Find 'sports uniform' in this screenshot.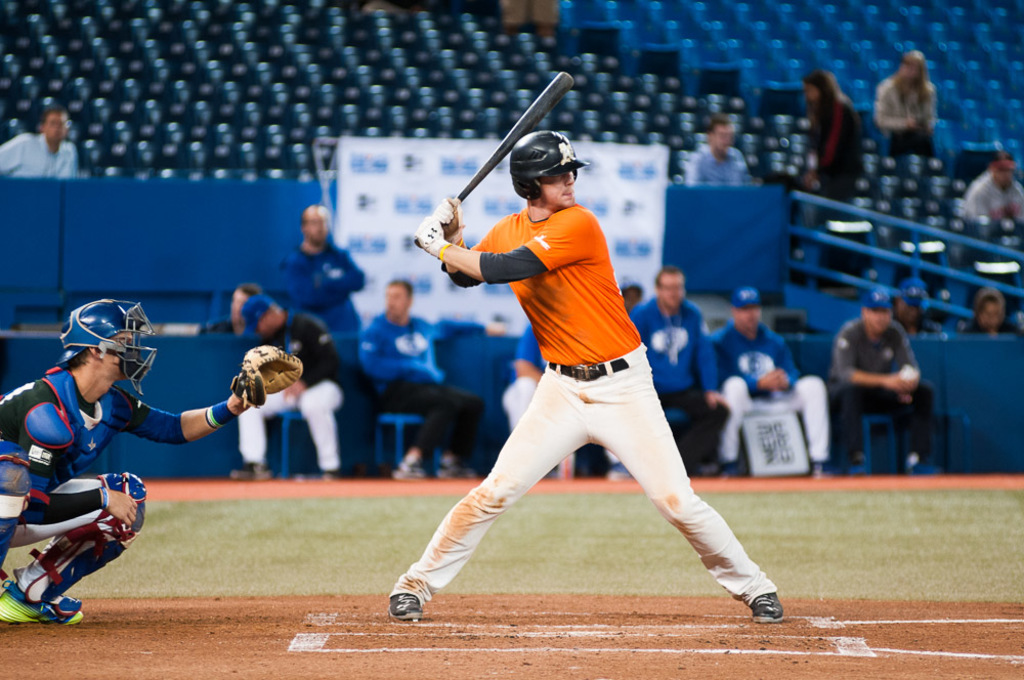
The bounding box for 'sports uniform' is (226, 295, 351, 483).
